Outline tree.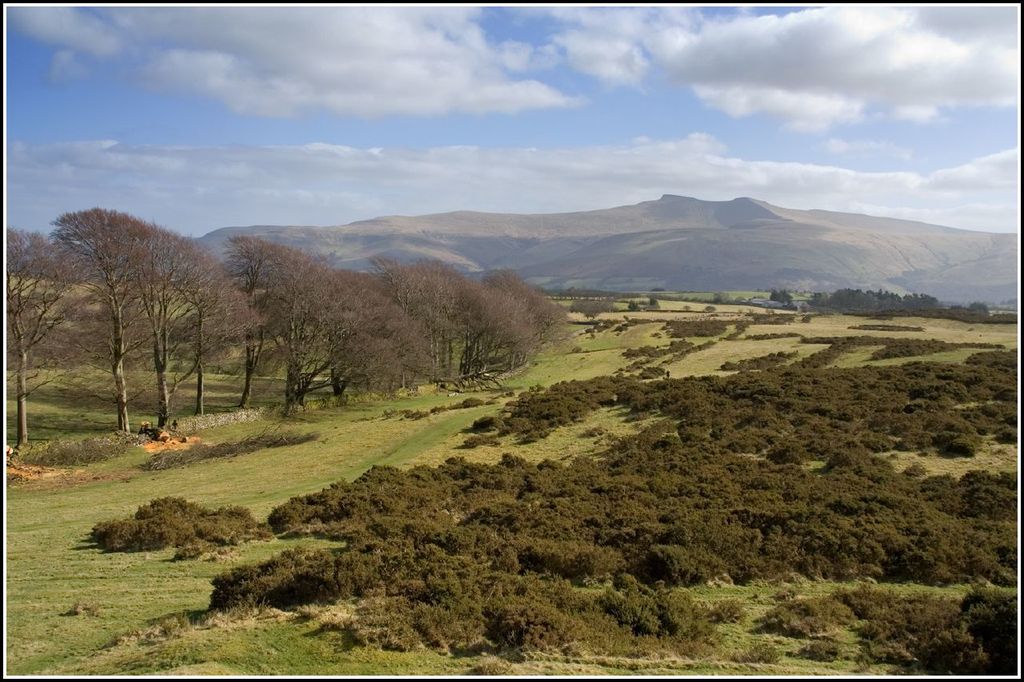
Outline: {"x1": 282, "y1": 266, "x2": 444, "y2": 402}.
